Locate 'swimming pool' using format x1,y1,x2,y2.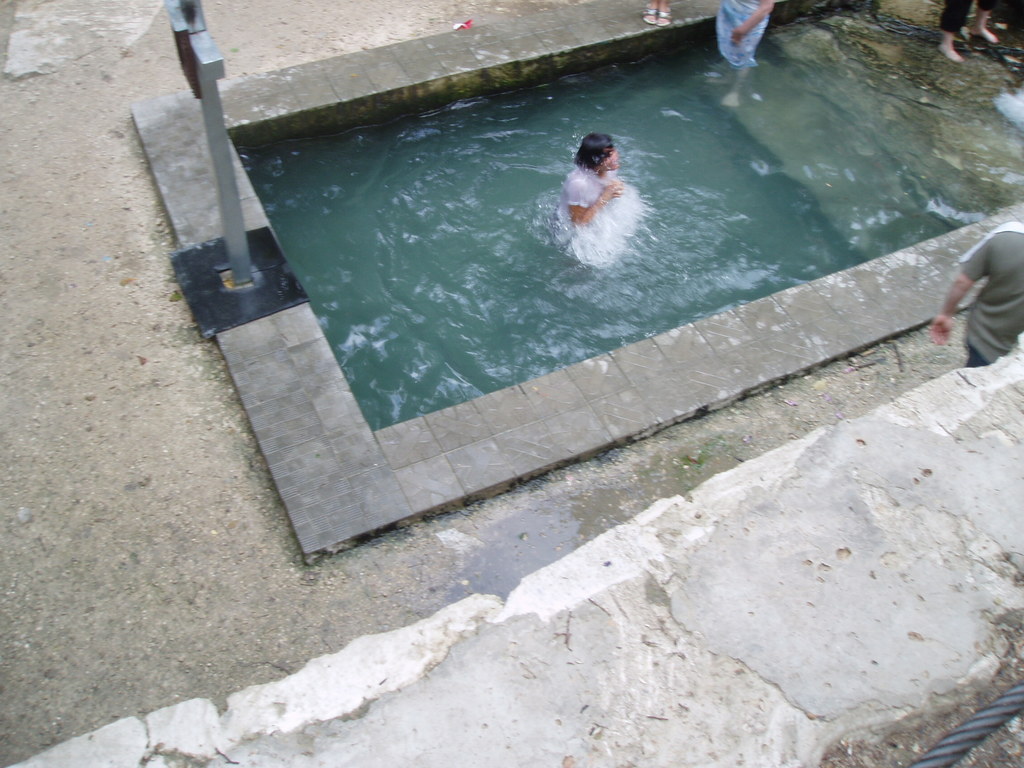
133,1,1023,563.
